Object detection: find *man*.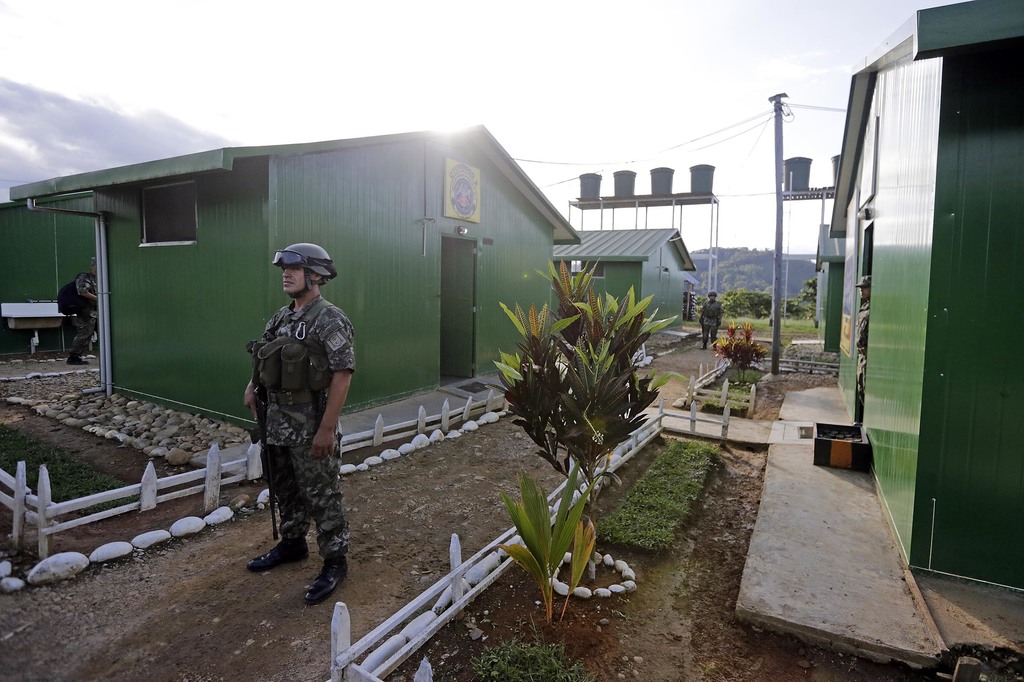
crop(698, 292, 729, 355).
